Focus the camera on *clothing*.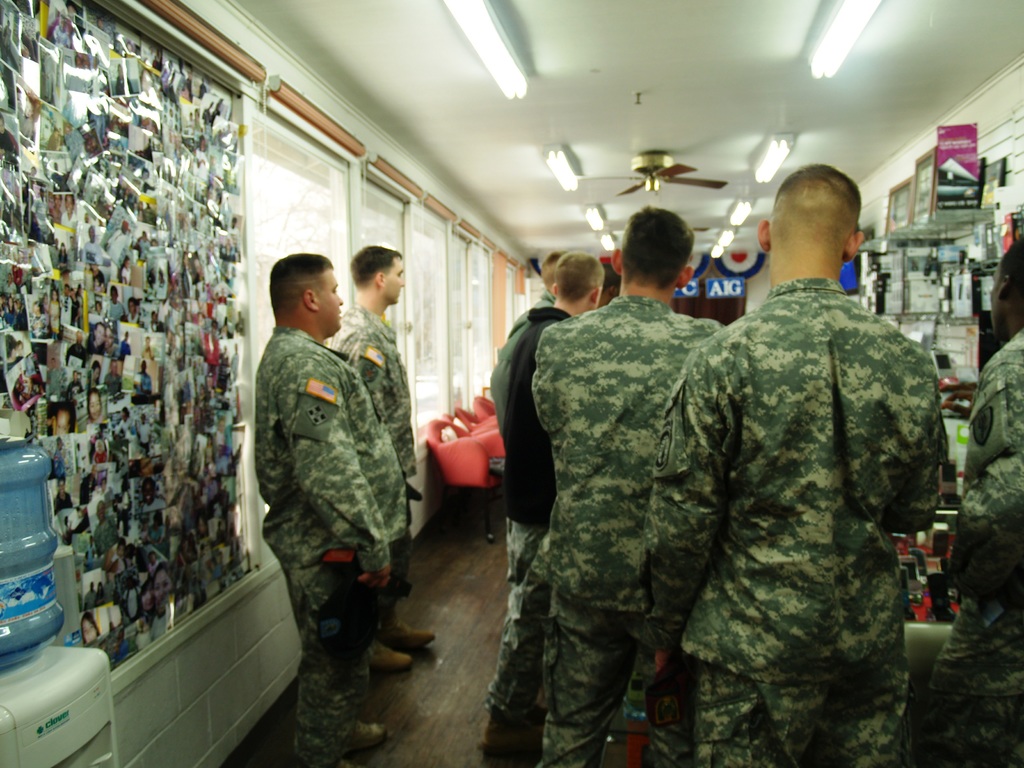
Focus region: <region>253, 324, 413, 767</region>.
